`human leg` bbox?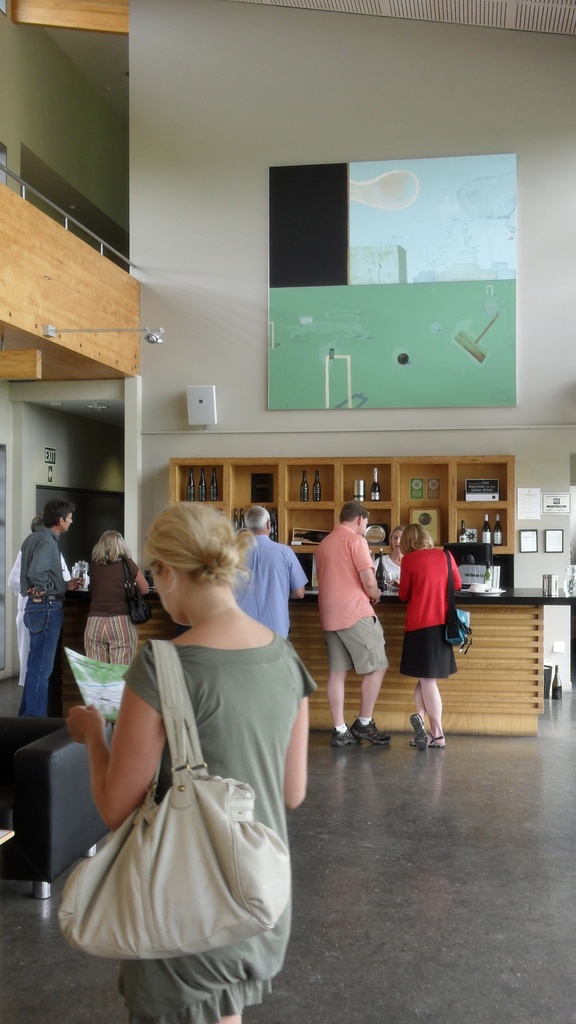
Rect(221, 935, 267, 1023)
